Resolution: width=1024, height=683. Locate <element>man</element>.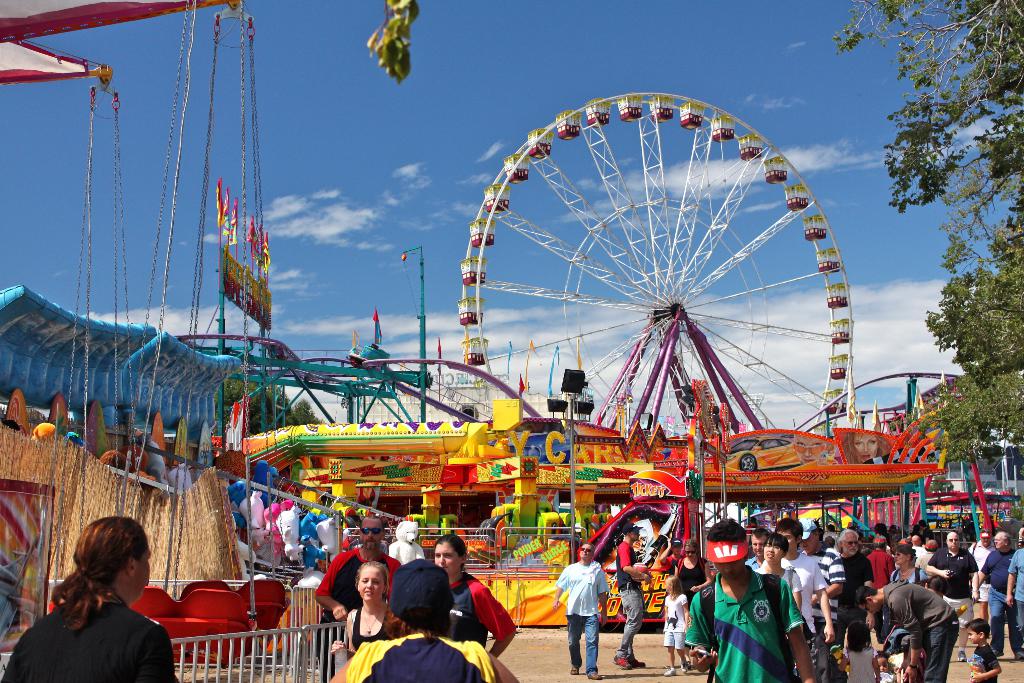
(x1=741, y1=529, x2=770, y2=574).
